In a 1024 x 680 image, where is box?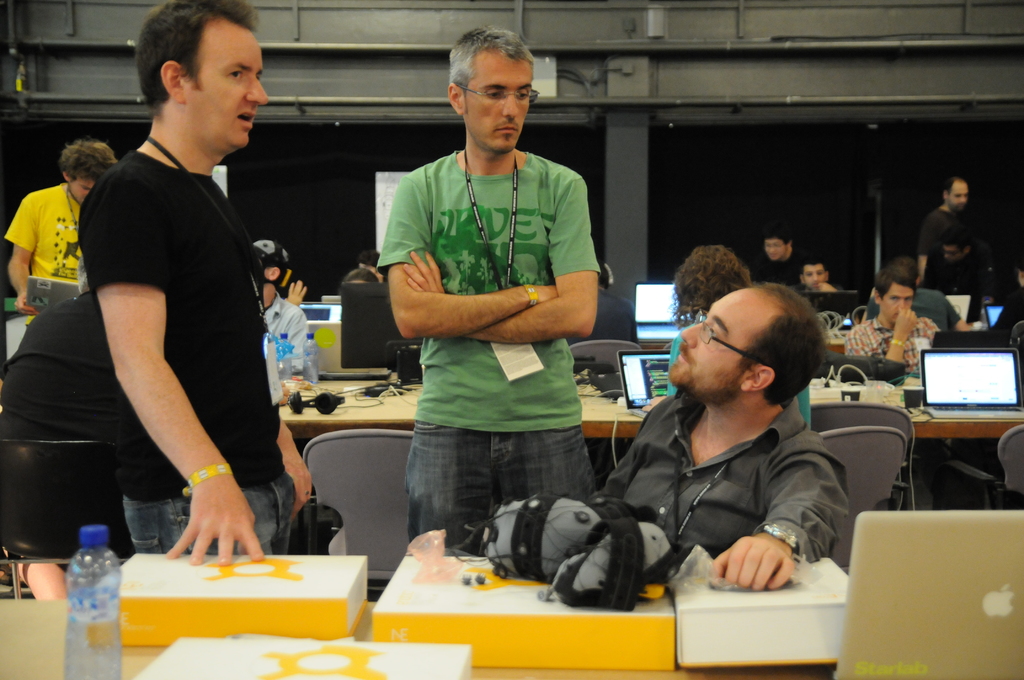
<region>86, 555, 367, 646</region>.
